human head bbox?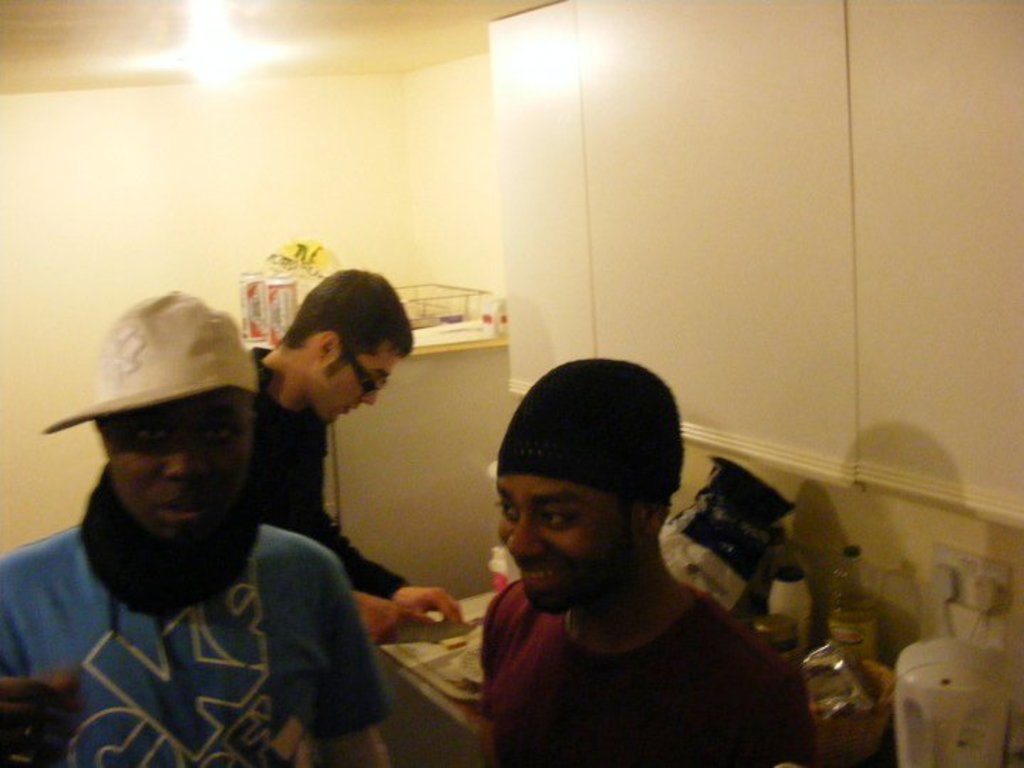
bbox=[274, 267, 415, 425]
